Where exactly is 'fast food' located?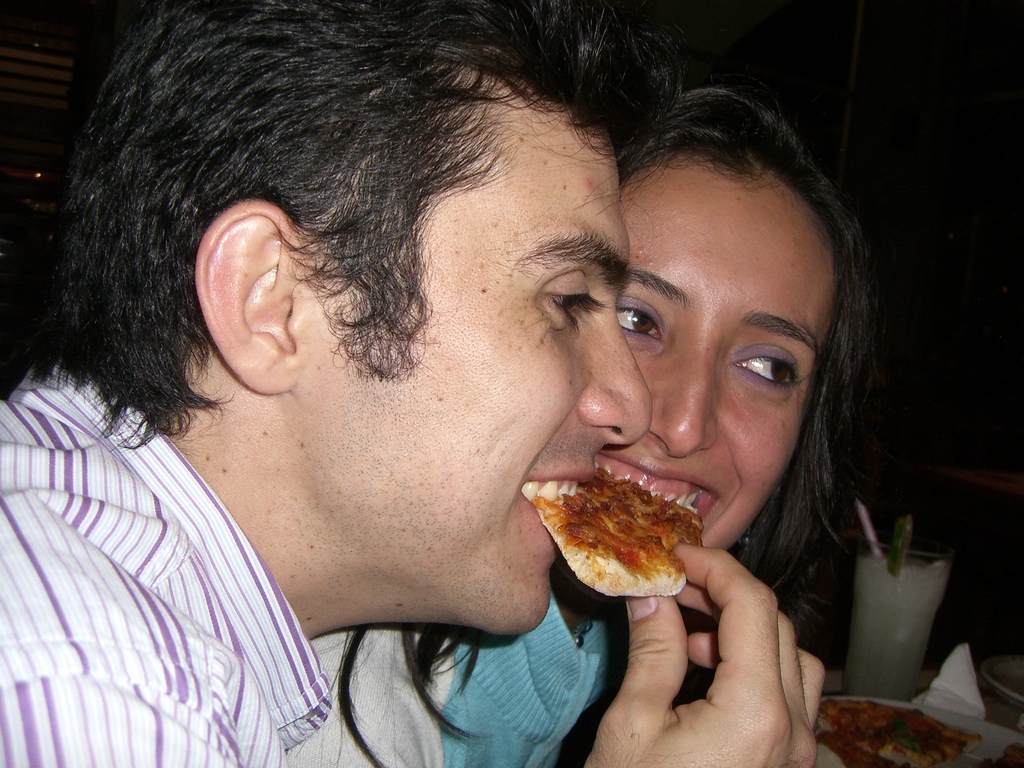
Its bounding box is bbox(810, 696, 982, 767).
